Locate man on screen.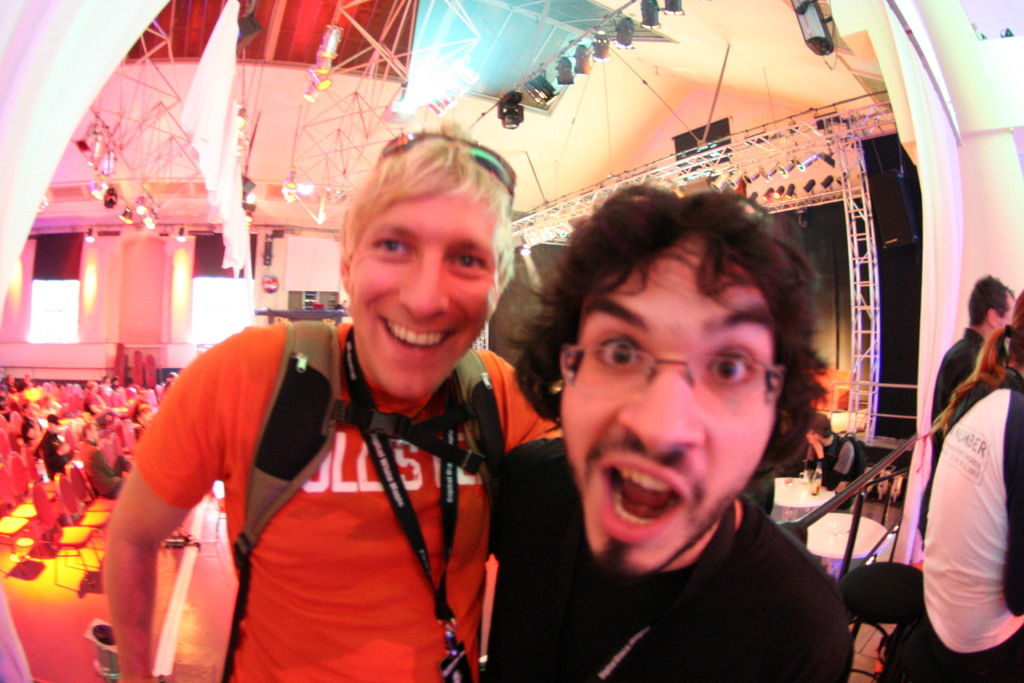
On screen at <box>918,272,1016,536</box>.
